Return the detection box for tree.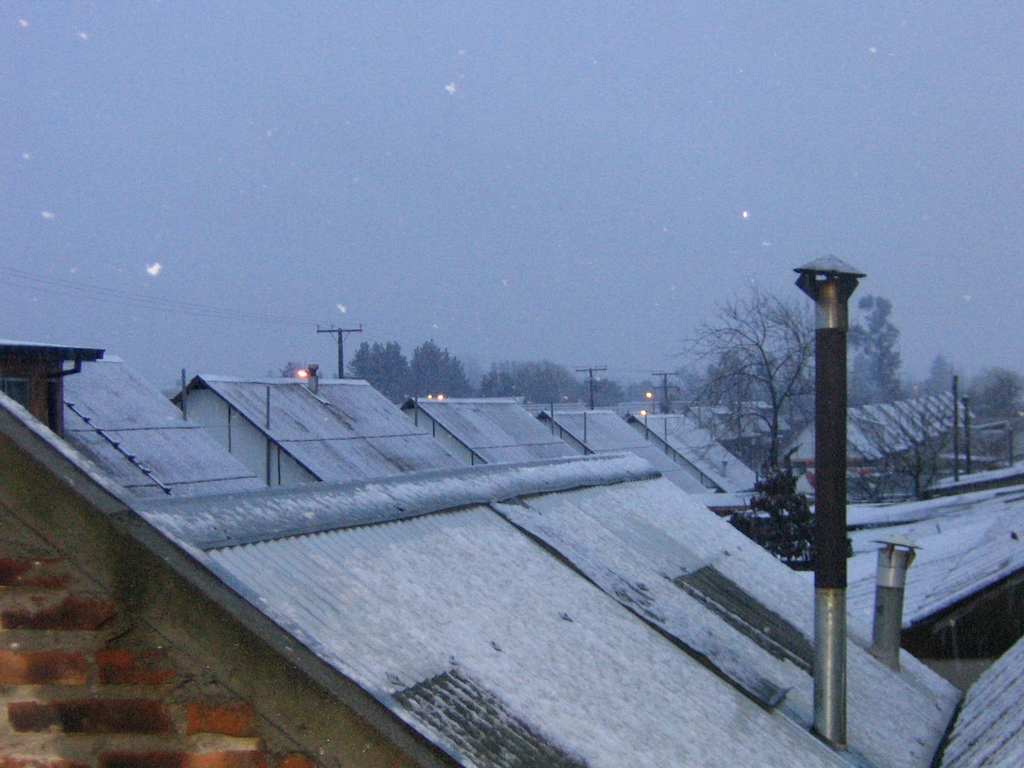
Rect(847, 292, 912, 404).
